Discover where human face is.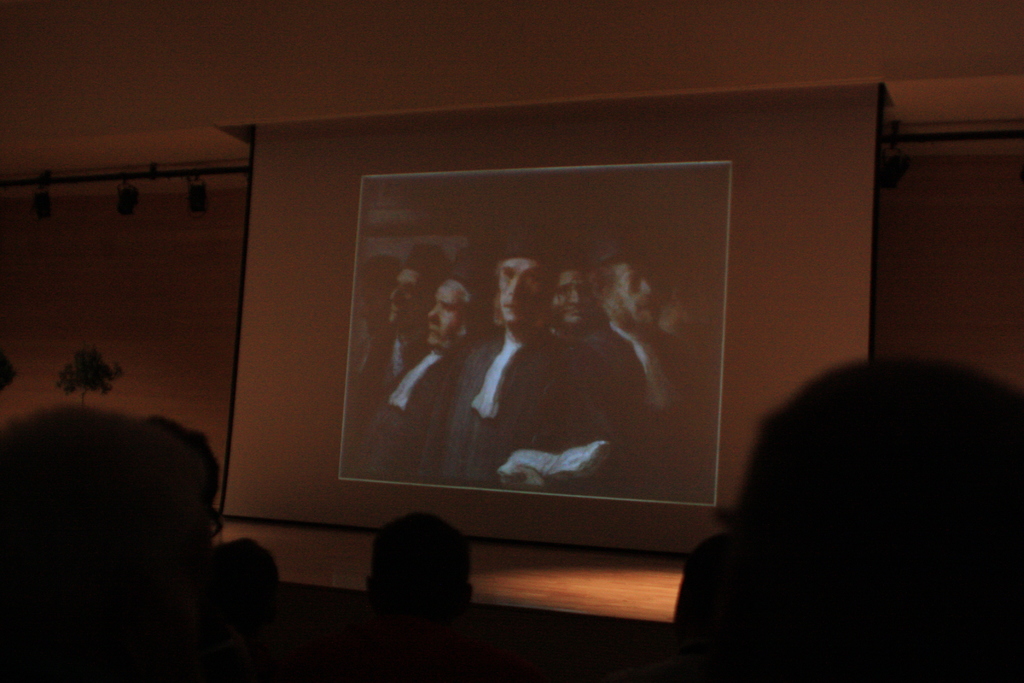
Discovered at <box>423,282,461,347</box>.
